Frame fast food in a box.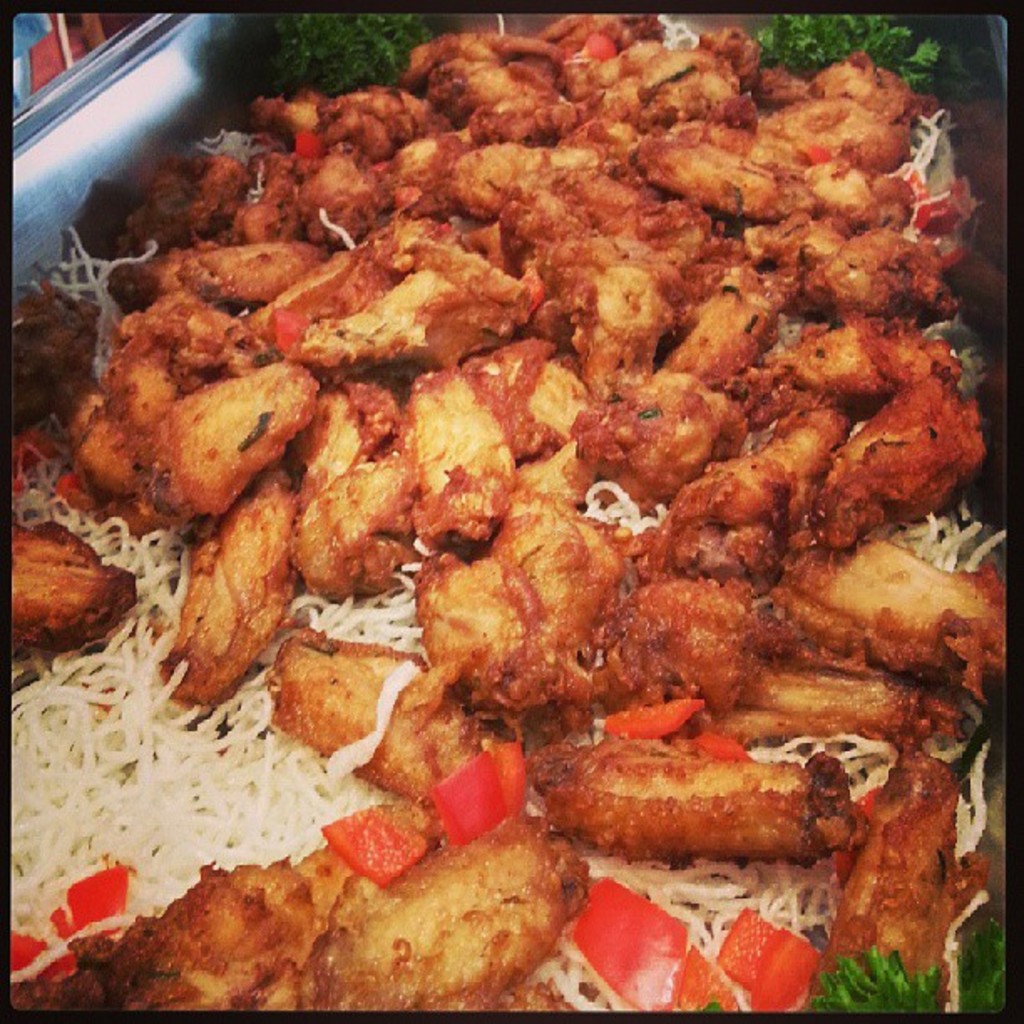
pyautogui.locateOnScreen(0, 2, 1017, 994).
